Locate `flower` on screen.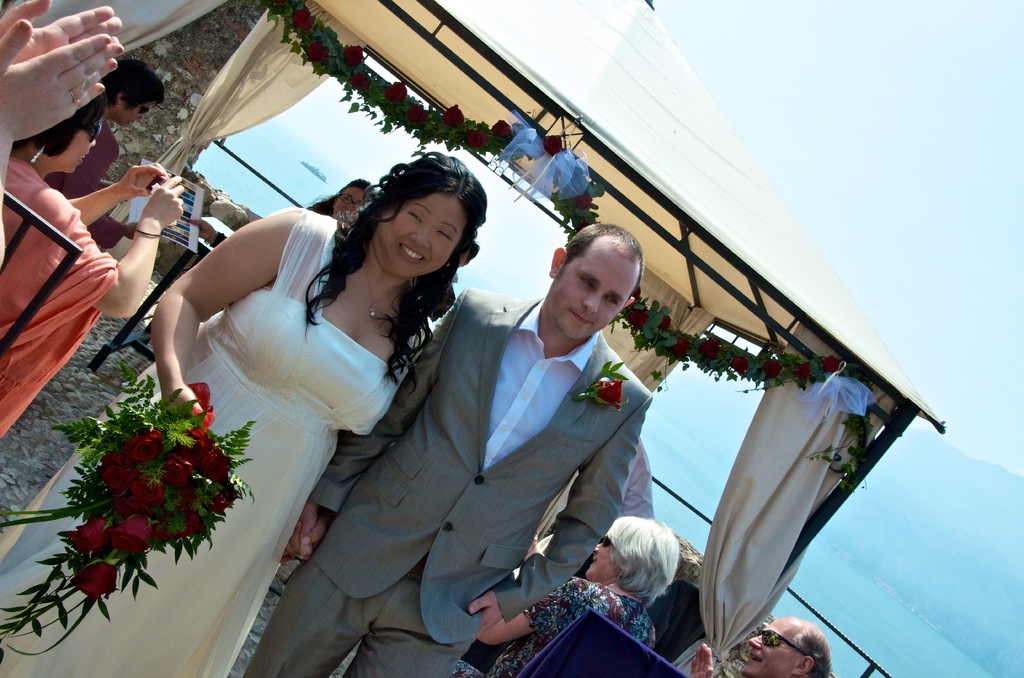
On screen at x1=342 y1=44 x2=364 y2=68.
